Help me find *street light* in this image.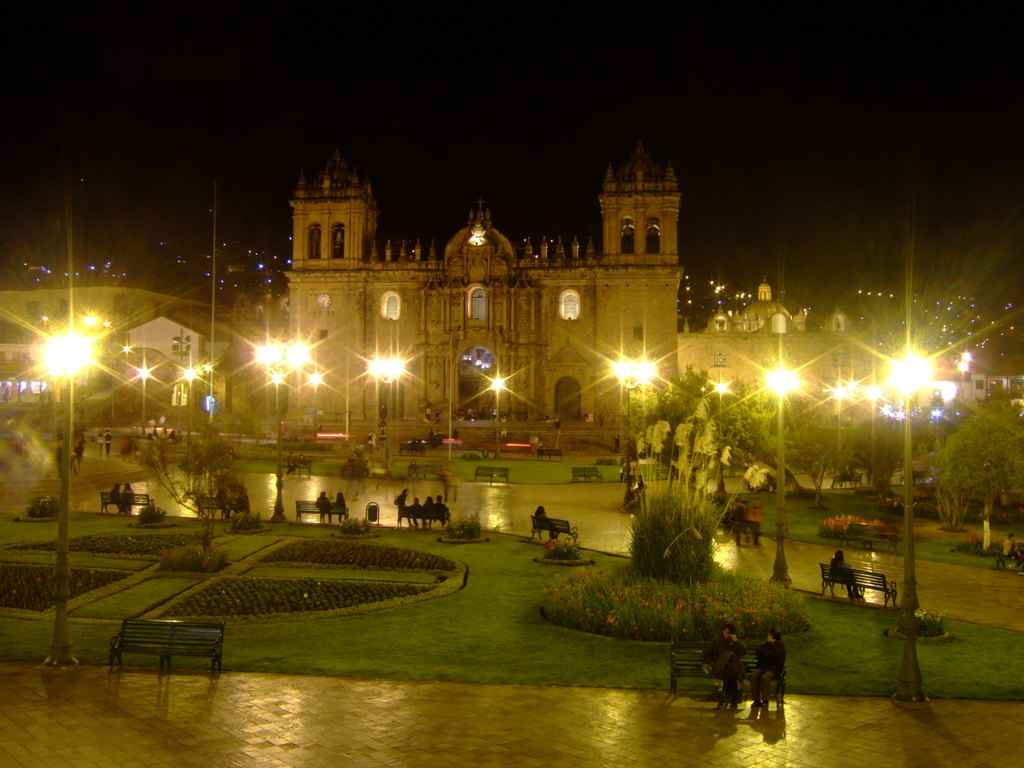
Found it: locate(709, 373, 734, 508).
